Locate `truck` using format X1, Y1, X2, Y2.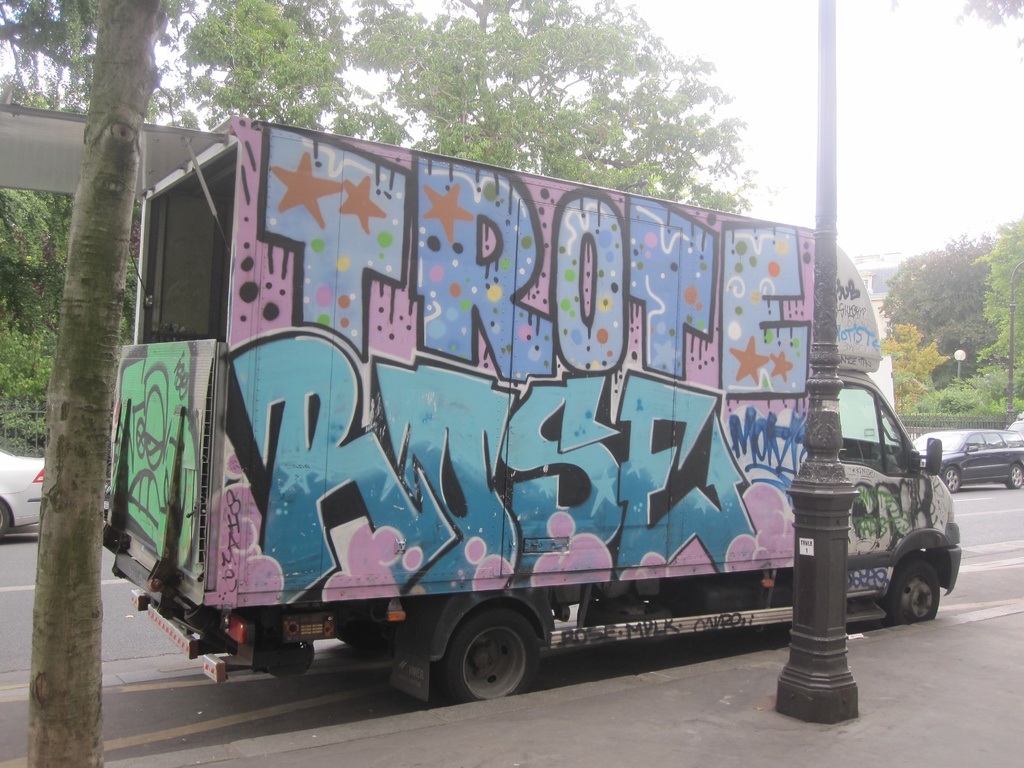
0, 118, 959, 695.
